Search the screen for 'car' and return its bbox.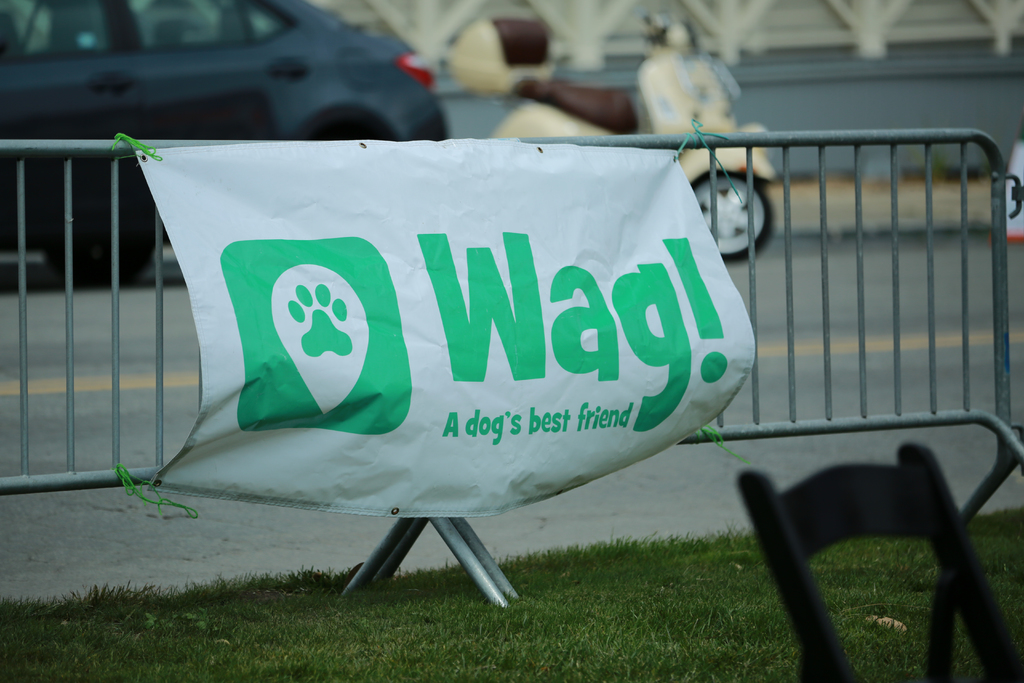
Found: (left=0, top=0, right=453, bottom=290).
